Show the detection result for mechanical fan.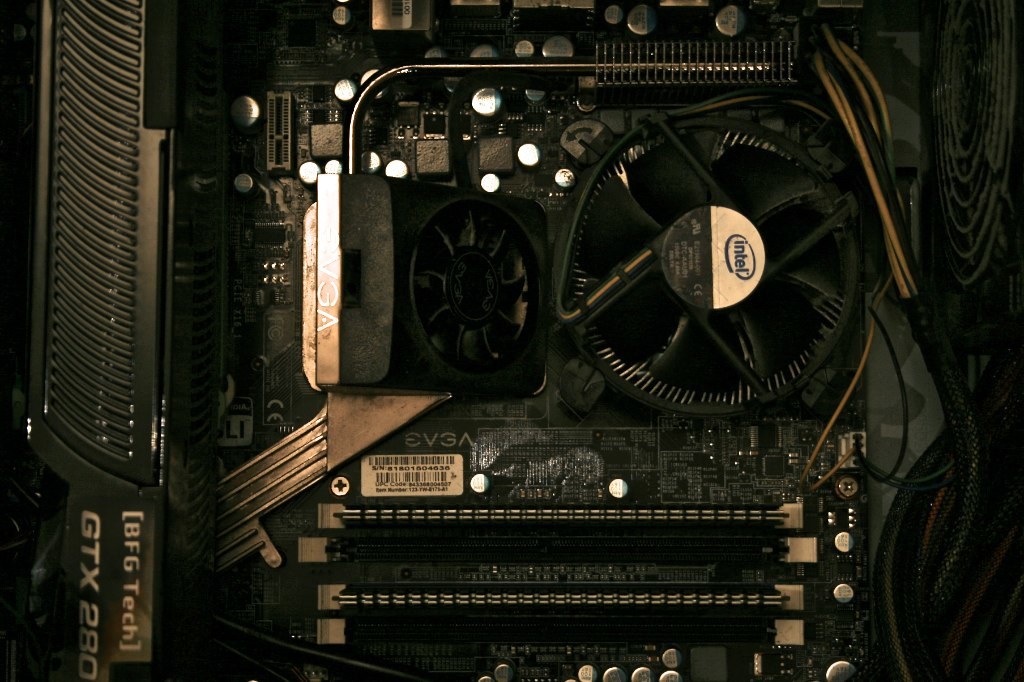
box(547, 109, 874, 432).
